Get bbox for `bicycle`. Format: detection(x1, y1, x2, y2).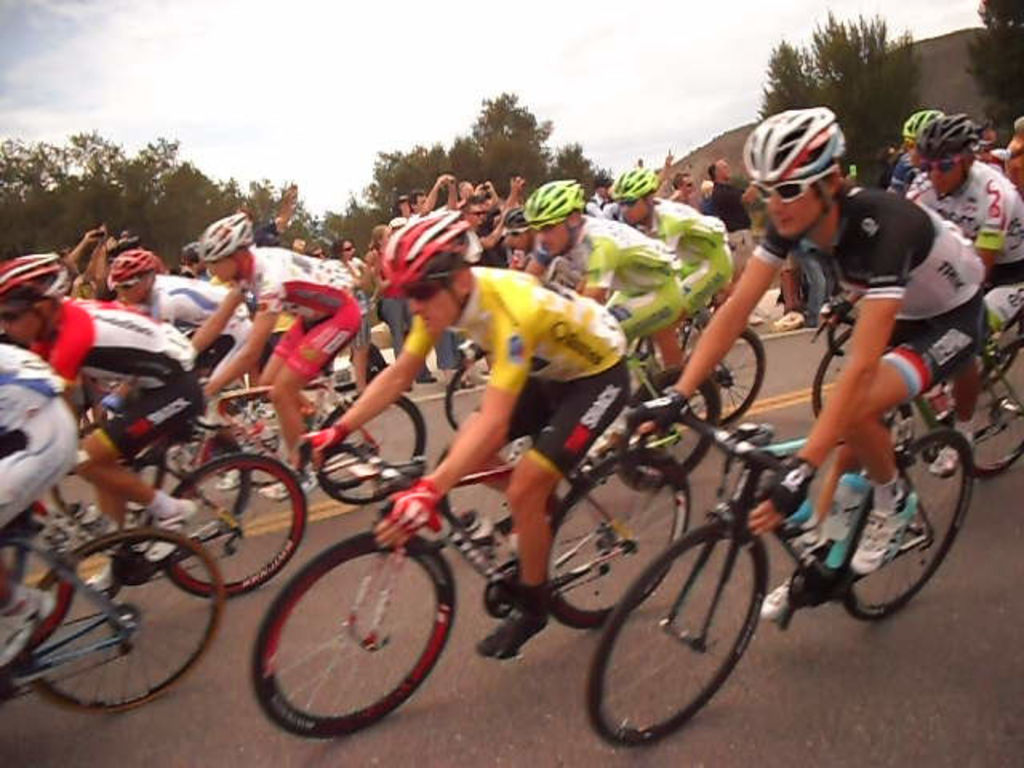
detection(0, 536, 237, 733).
